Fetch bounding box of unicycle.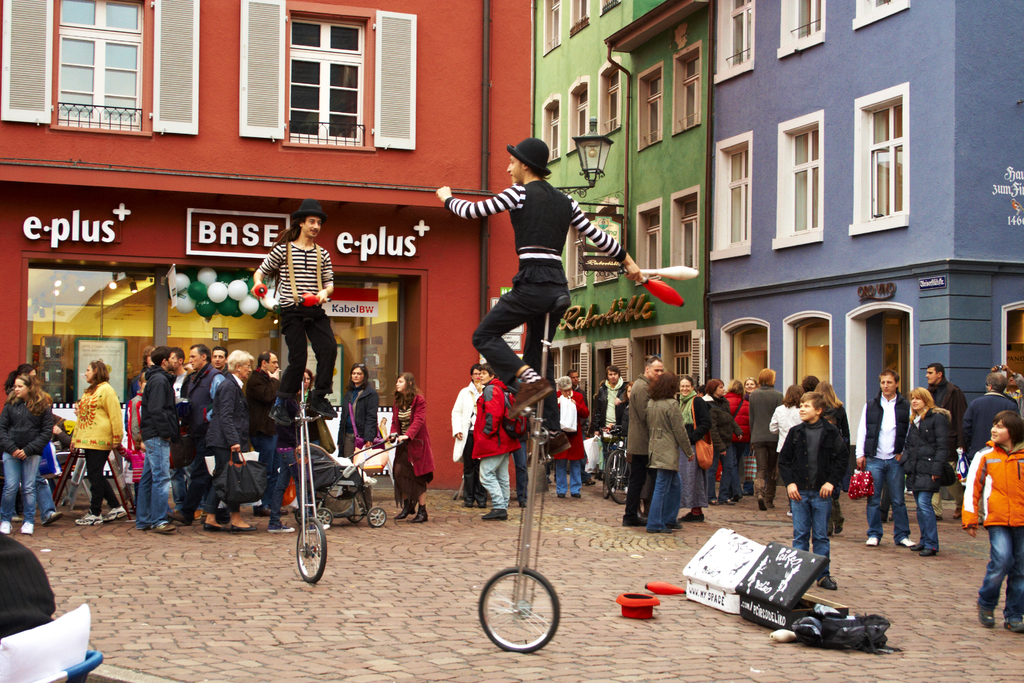
Bbox: select_region(280, 317, 332, 586).
